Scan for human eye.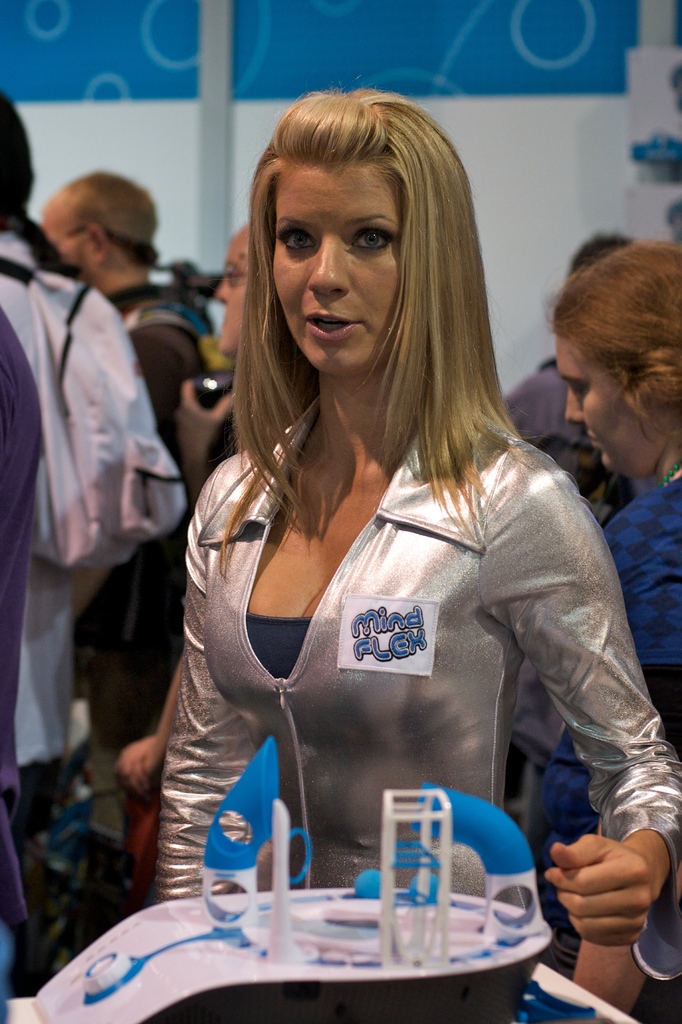
Scan result: (left=274, top=221, right=318, bottom=256).
